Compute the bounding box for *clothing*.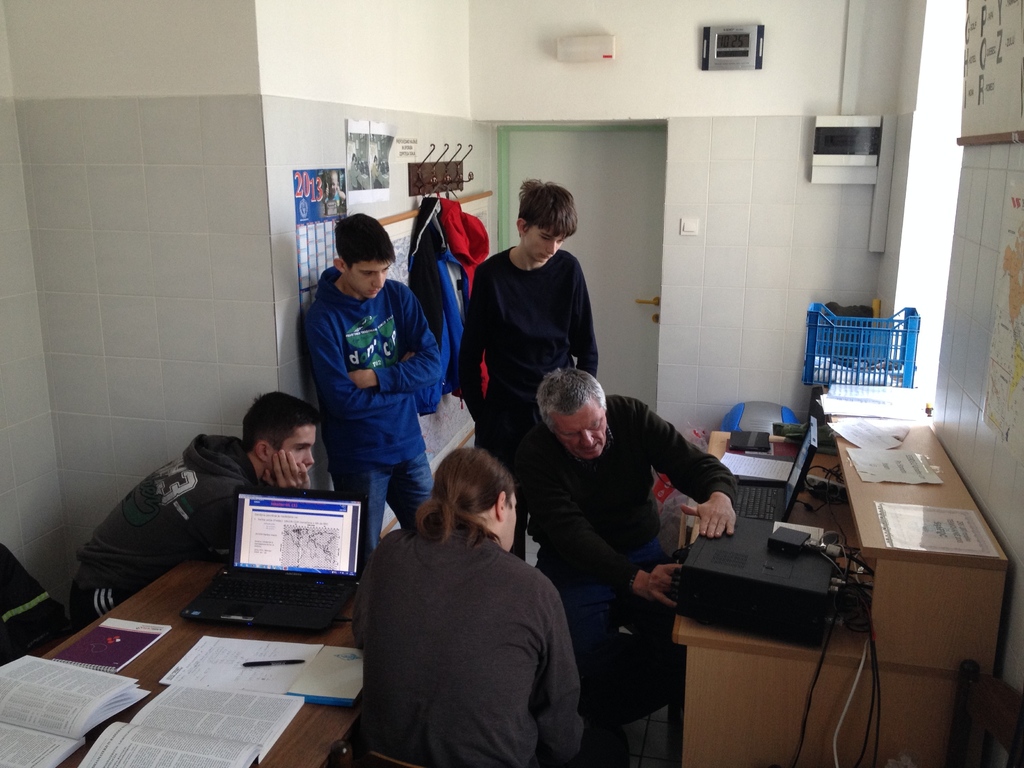
rect(311, 268, 447, 556).
